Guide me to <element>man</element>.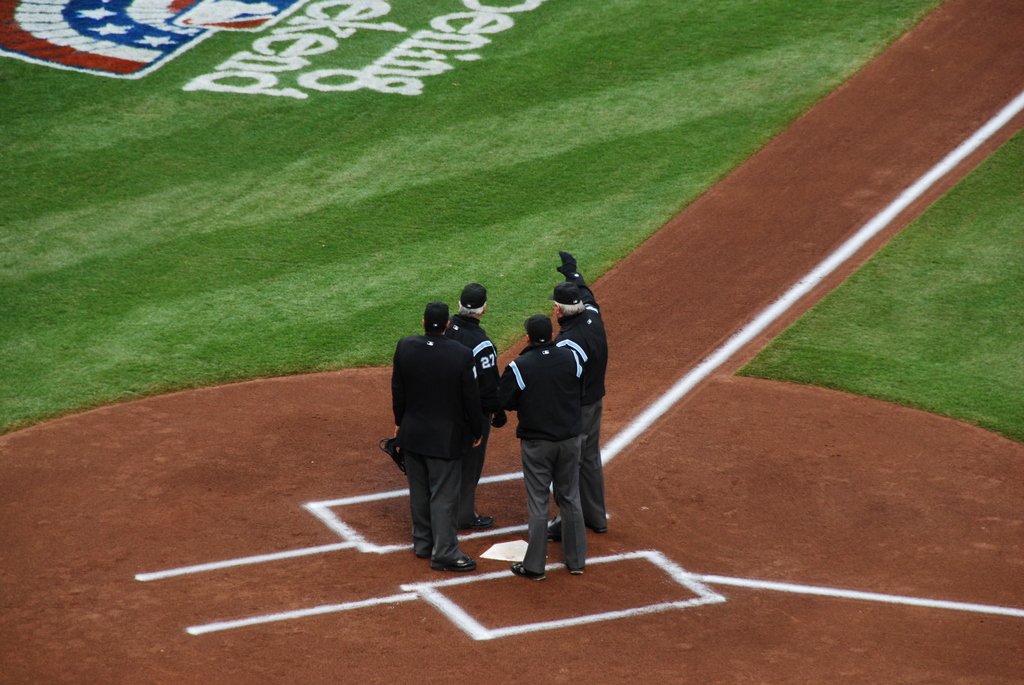
Guidance: 547, 246, 609, 535.
